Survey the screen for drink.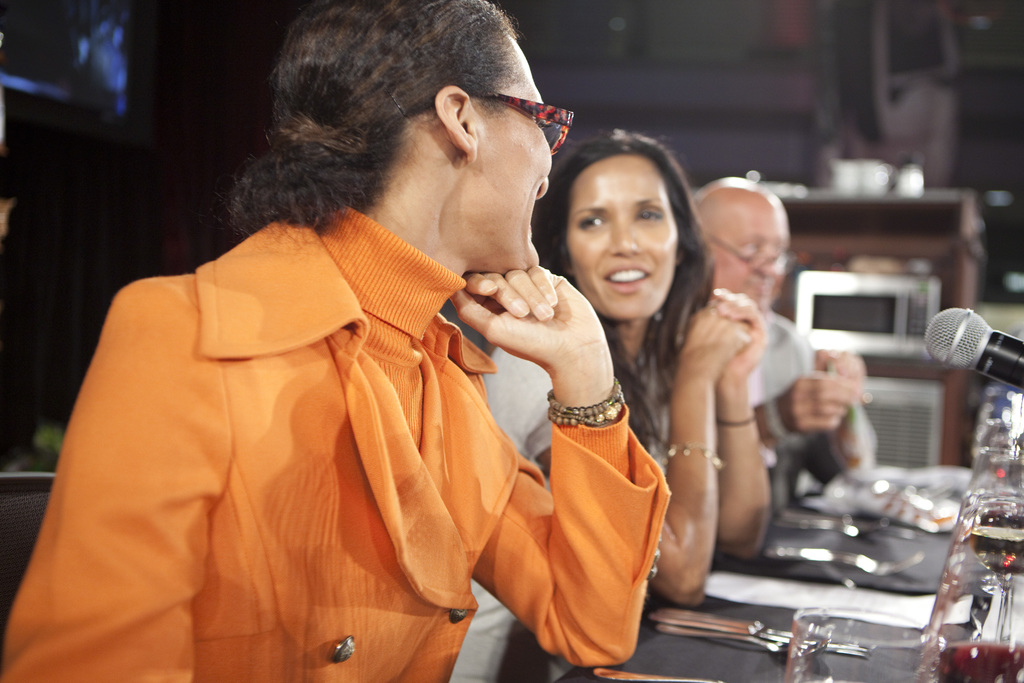
Survey found: <box>937,642,1023,682</box>.
